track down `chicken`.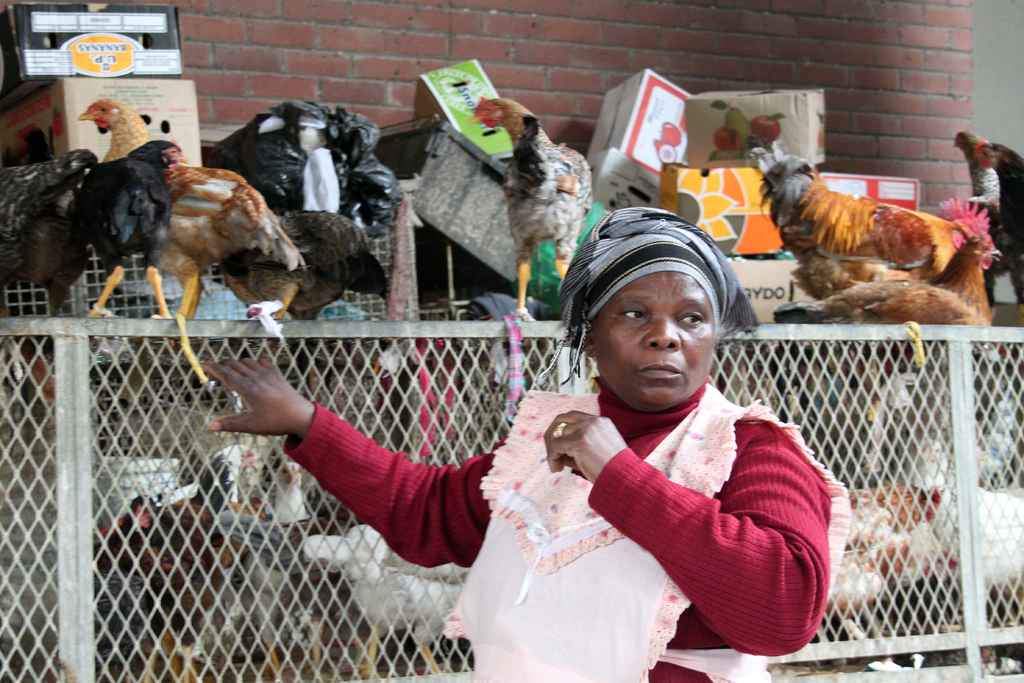
Tracked to bbox(467, 91, 598, 321).
